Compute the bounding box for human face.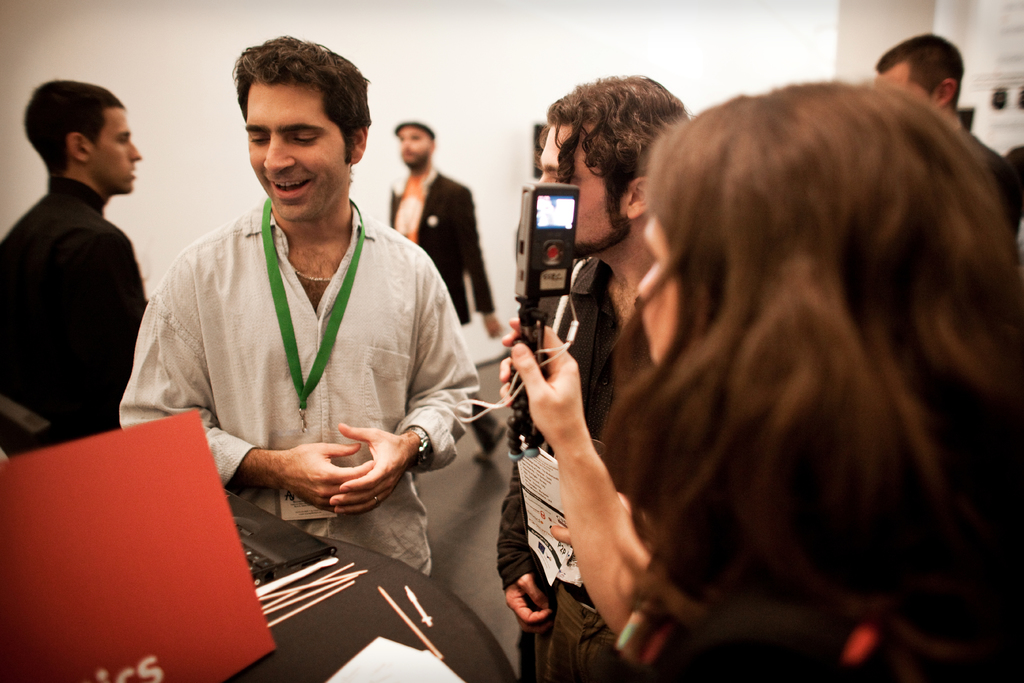
(x1=538, y1=120, x2=621, y2=251).
